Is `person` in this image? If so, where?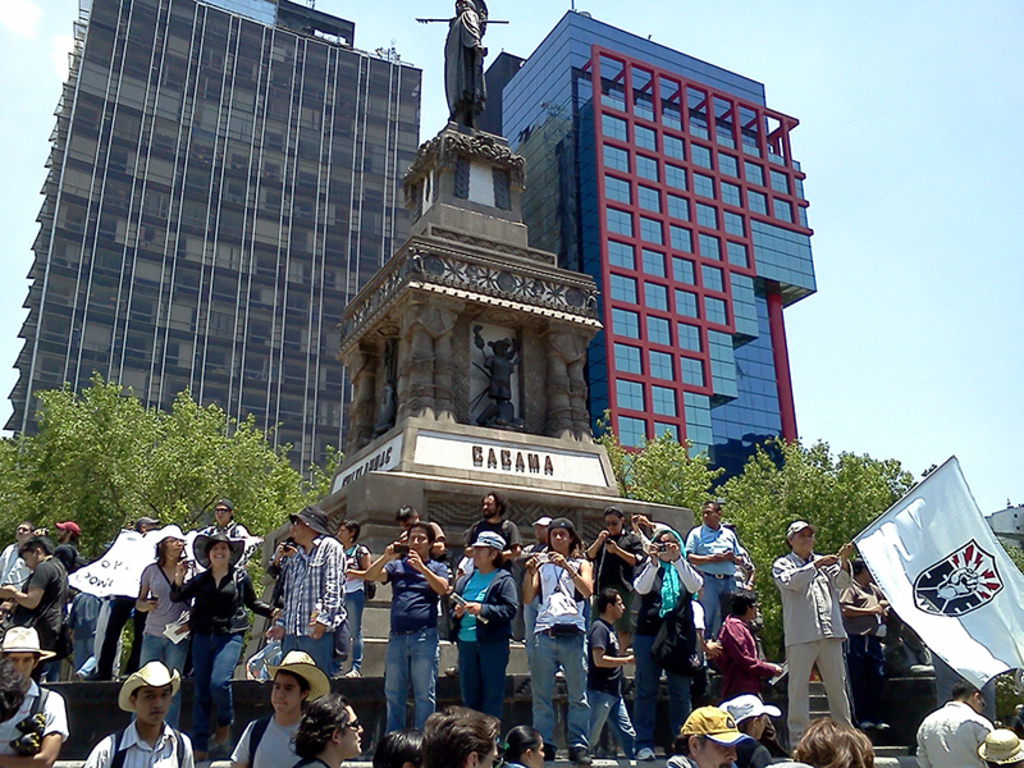
Yes, at 166:530:279:733.
